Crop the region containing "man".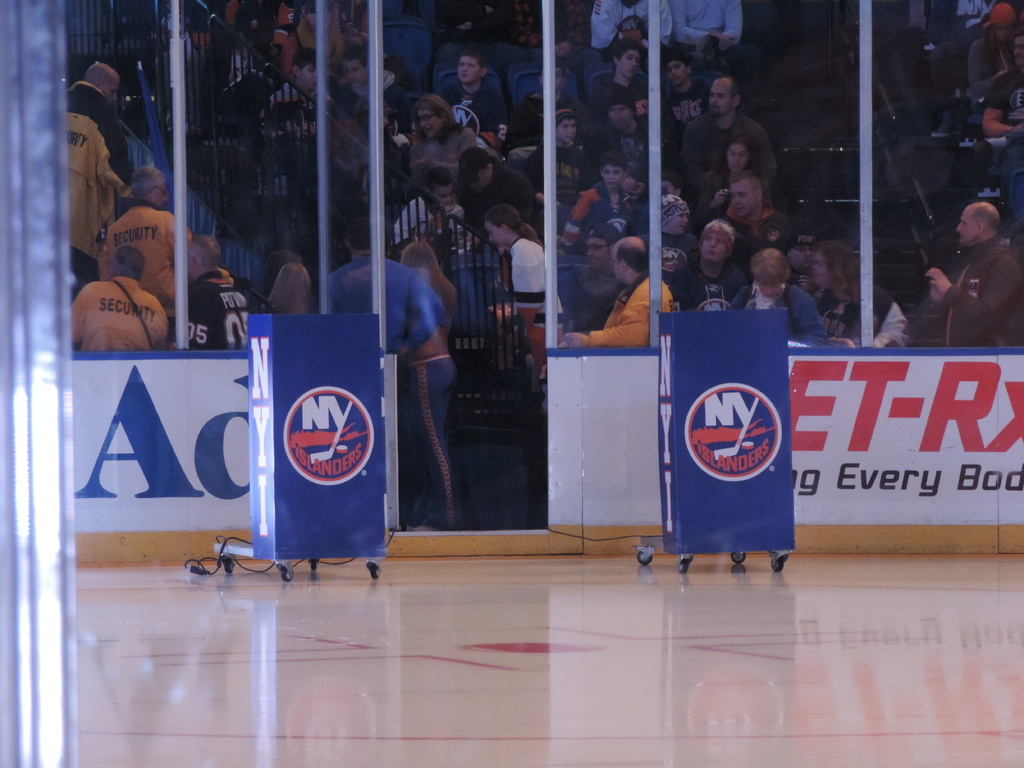
Crop region: bbox=[180, 233, 258, 359].
